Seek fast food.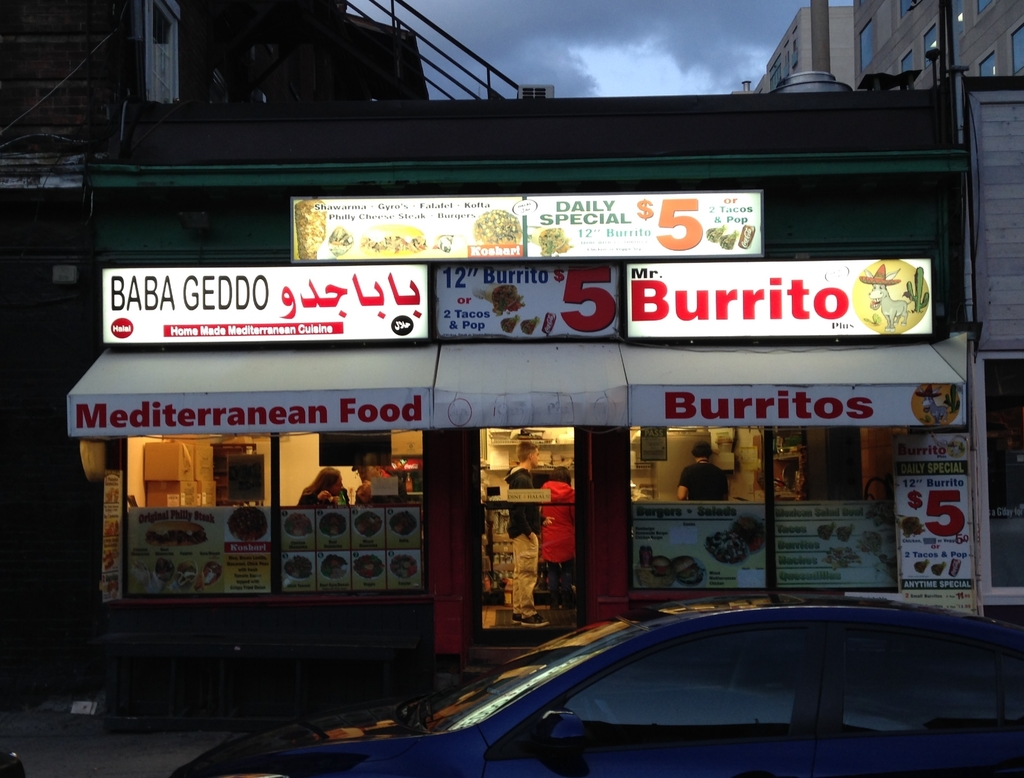
[left=520, top=316, right=541, bottom=336].
